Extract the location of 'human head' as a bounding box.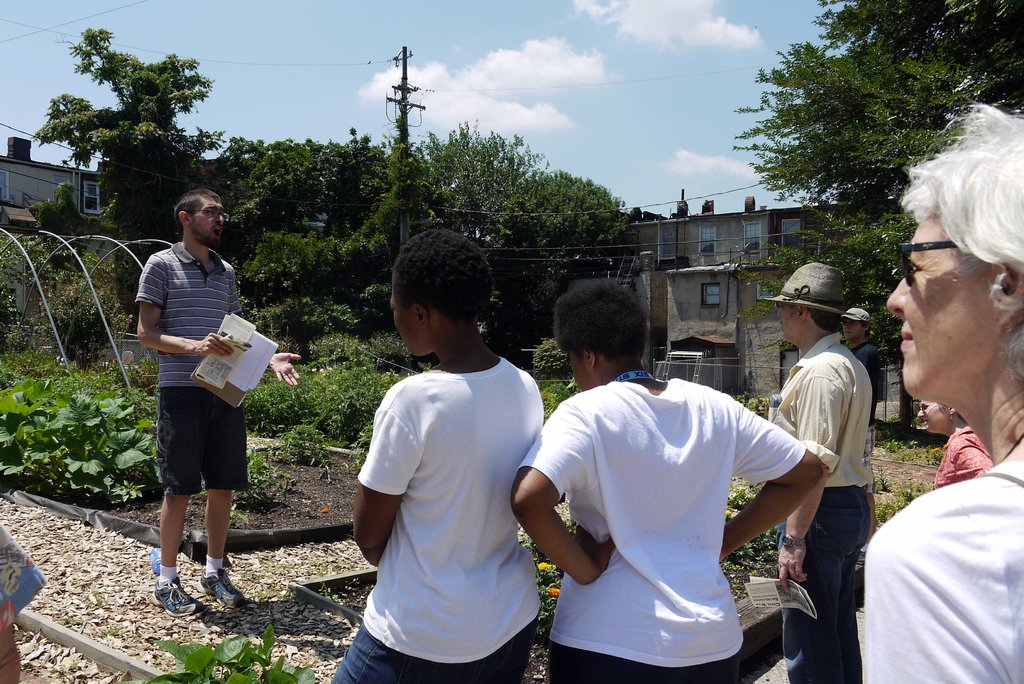
{"left": 173, "top": 187, "right": 226, "bottom": 241}.
